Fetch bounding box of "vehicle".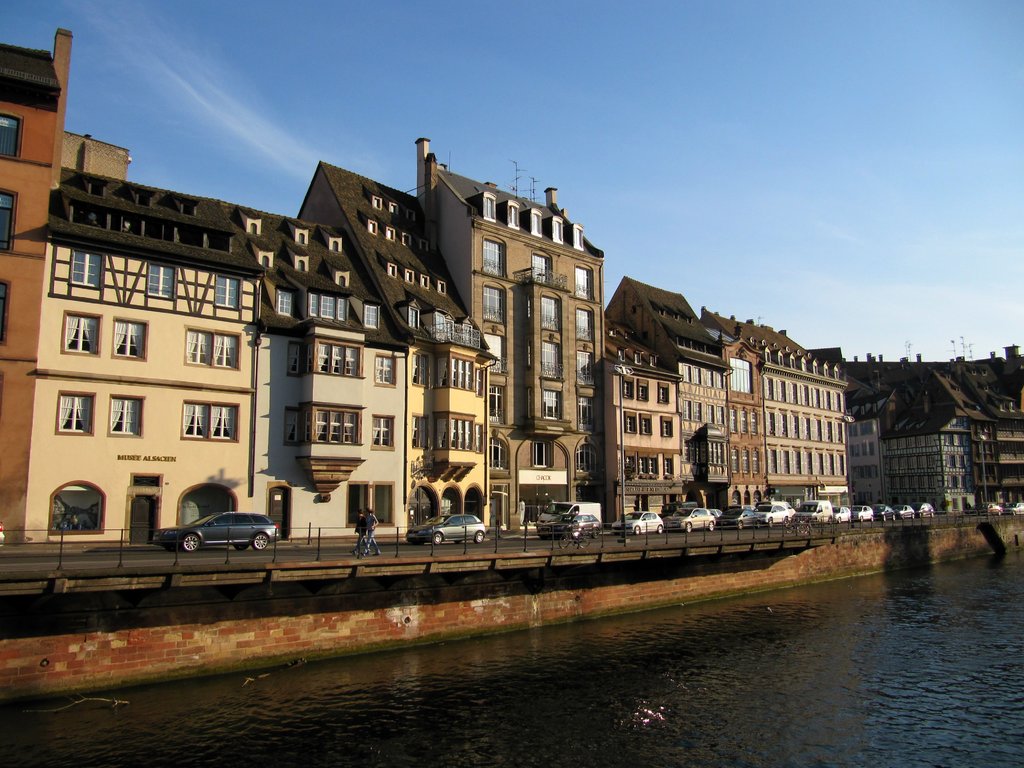
Bbox: BBox(403, 511, 488, 547).
